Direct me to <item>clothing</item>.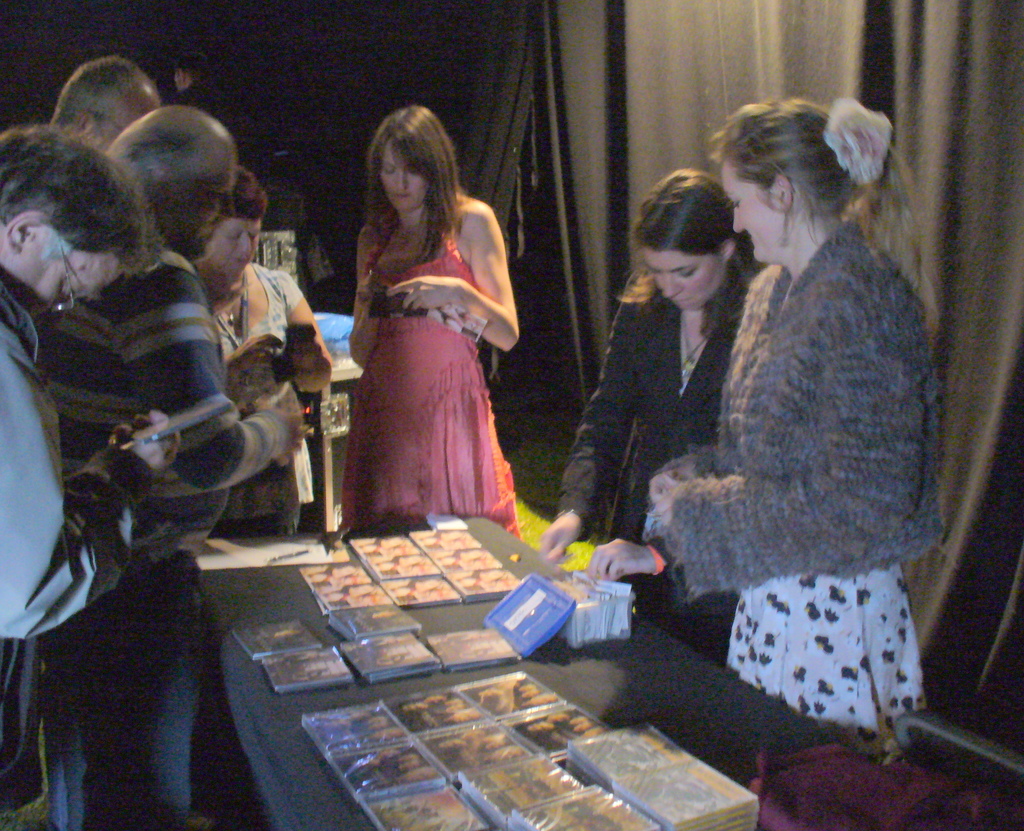
Direction: rect(668, 204, 943, 768).
